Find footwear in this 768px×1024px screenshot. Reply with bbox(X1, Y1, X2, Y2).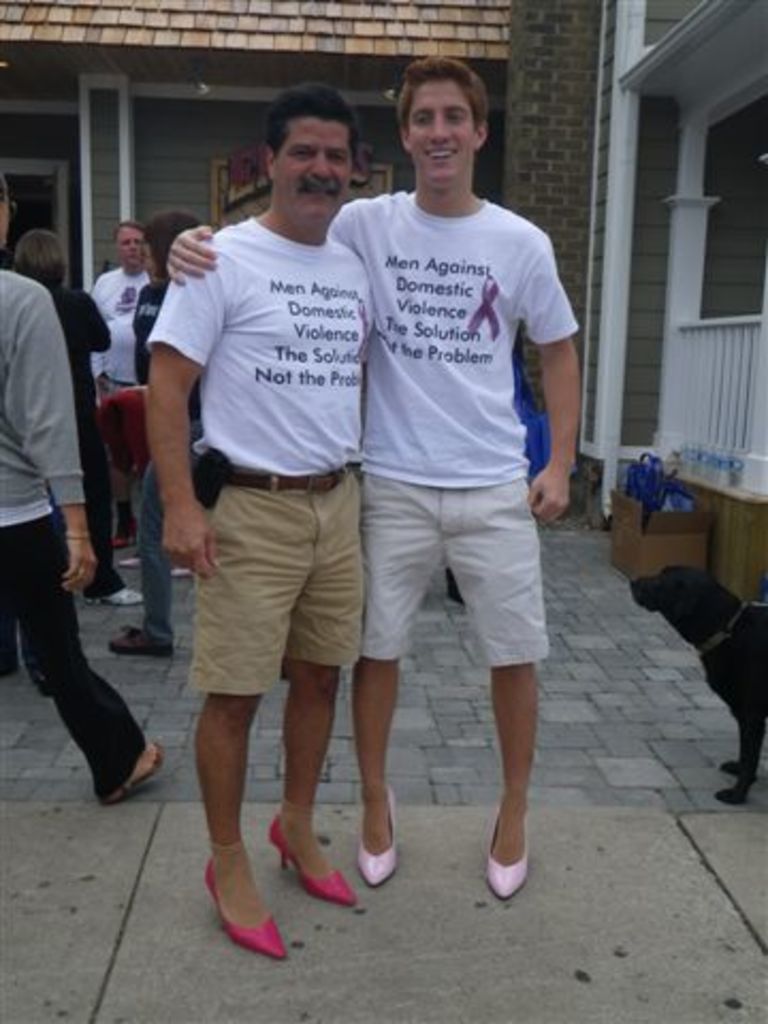
bbox(356, 787, 395, 885).
